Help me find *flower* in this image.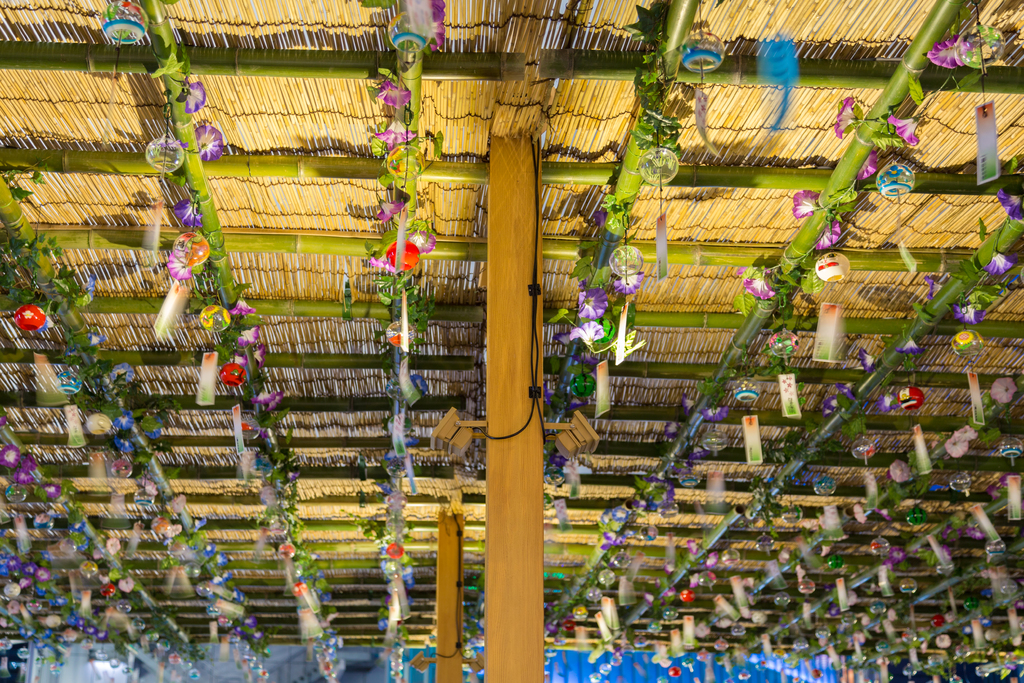
Found it: l=42, t=482, r=62, b=500.
